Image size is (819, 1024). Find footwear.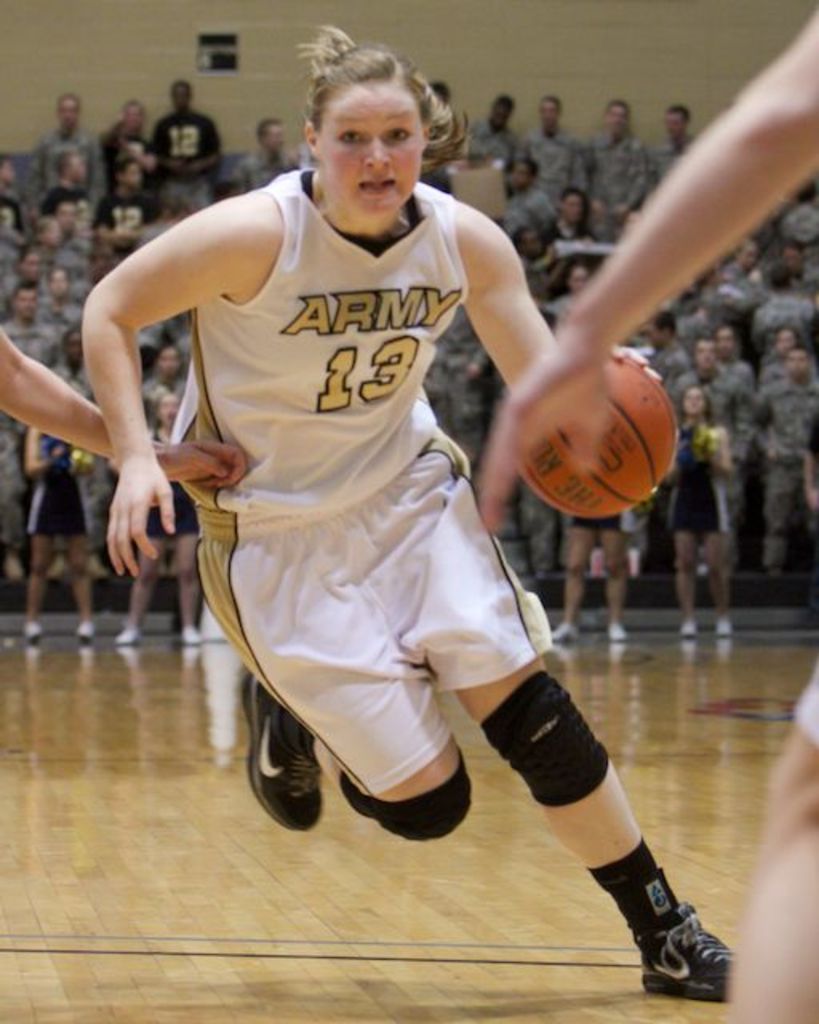
<region>603, 622, 630, 645</region>.
